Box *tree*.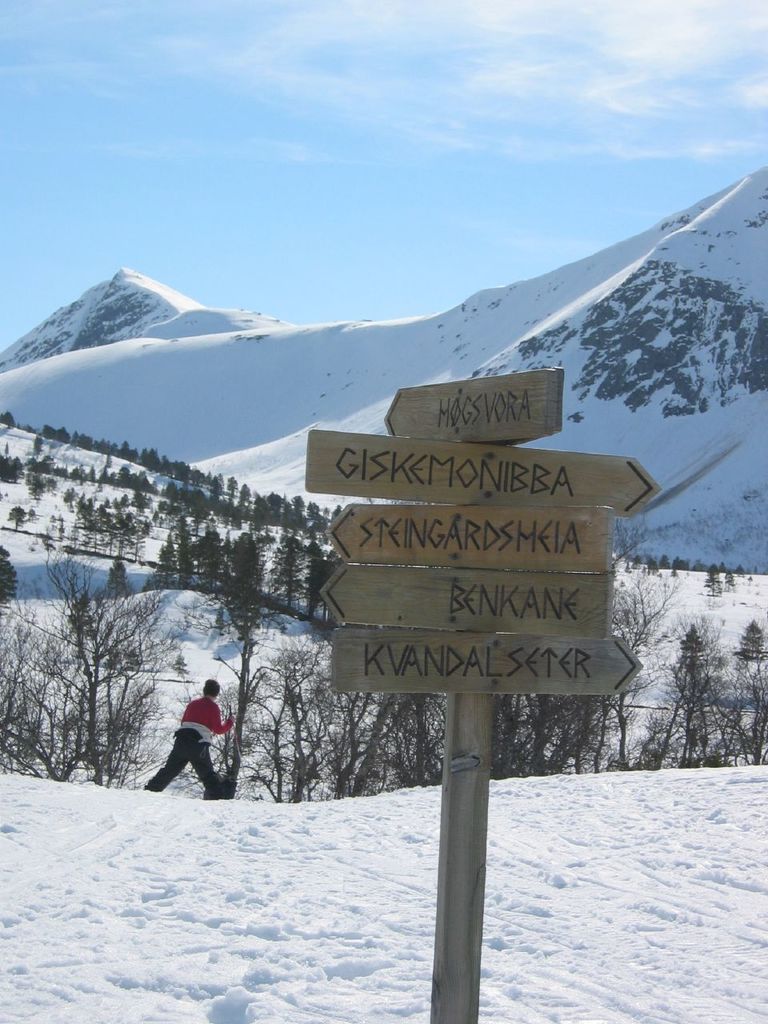
bbox=[638, 621, 732, 765].
